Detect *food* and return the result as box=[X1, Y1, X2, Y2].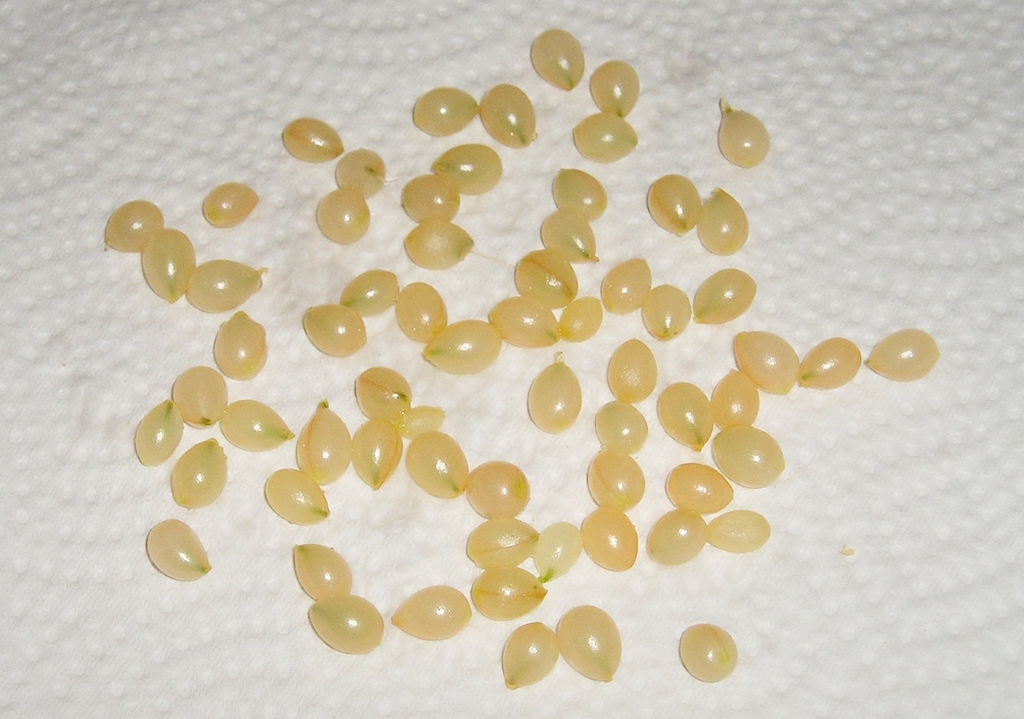
box=[588, 57, 640, 117].
